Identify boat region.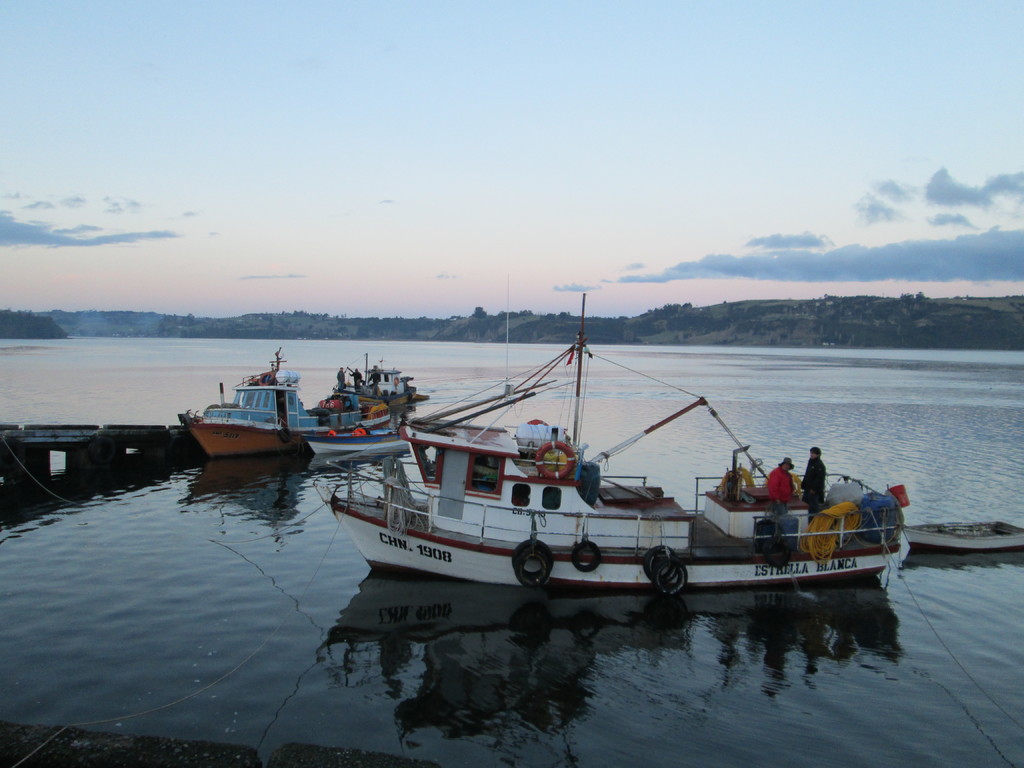
Region: l=300, t=325, r=909, b=628.
